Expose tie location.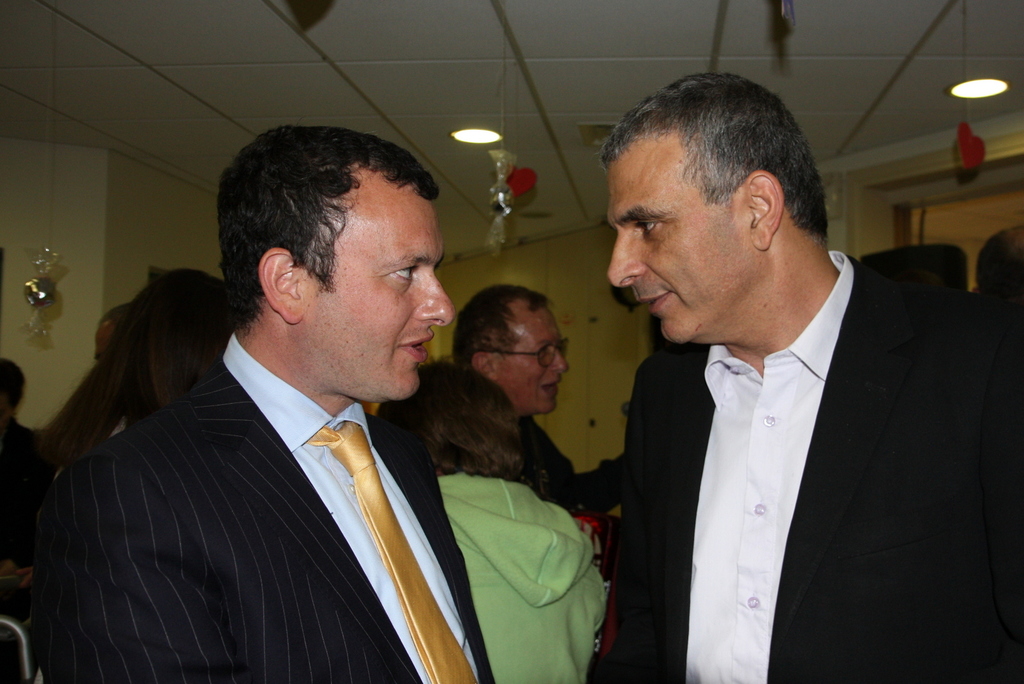
Exposed at [x1=295, y1=417, x2=486, y2=683].
